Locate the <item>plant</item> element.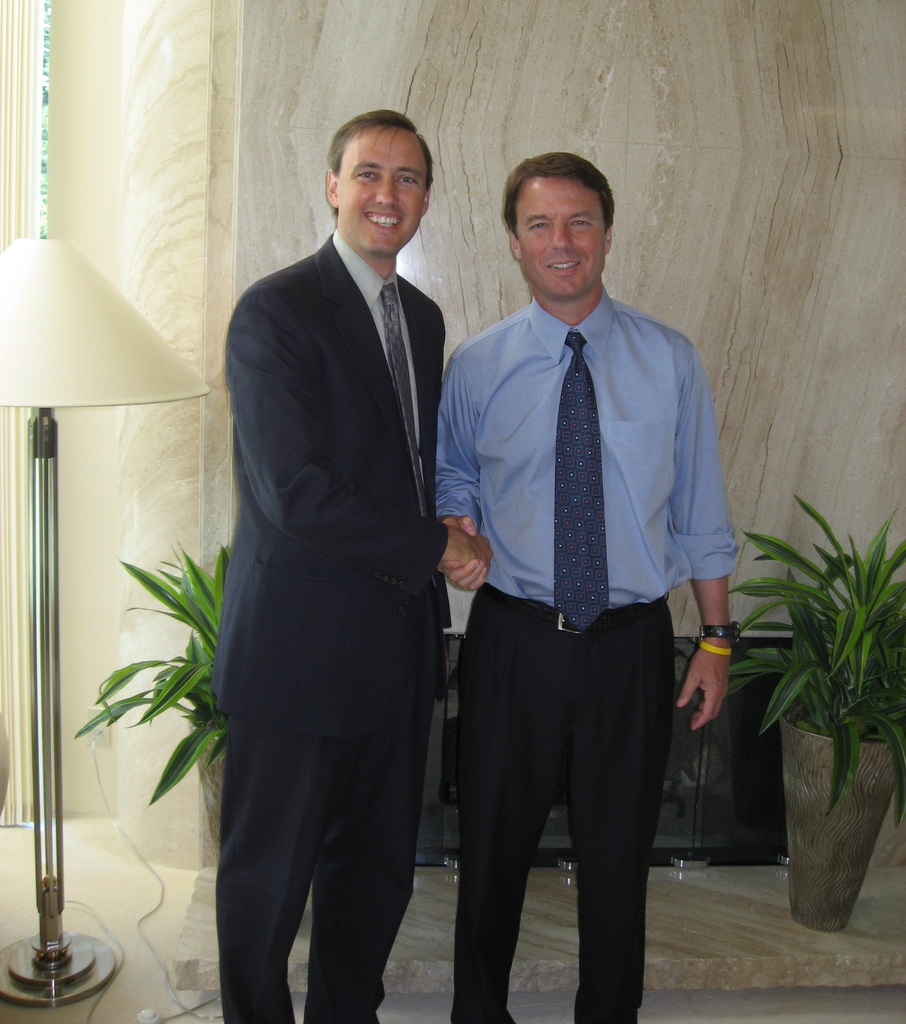
Element bbox: (756,478,895,909).
